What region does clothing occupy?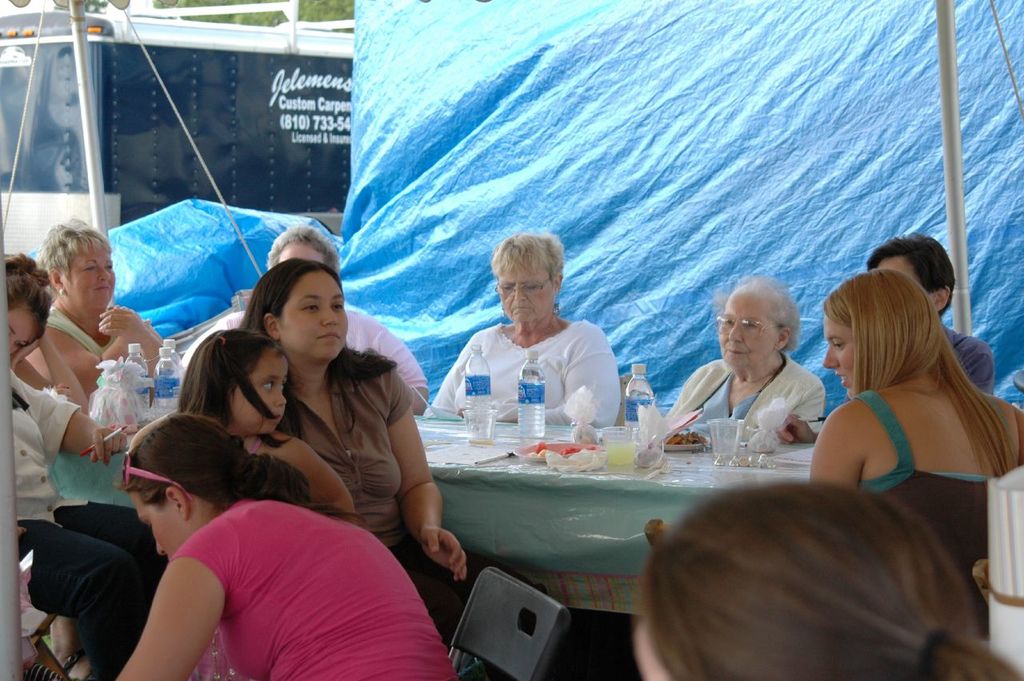
[5, 365, 160, 680].
